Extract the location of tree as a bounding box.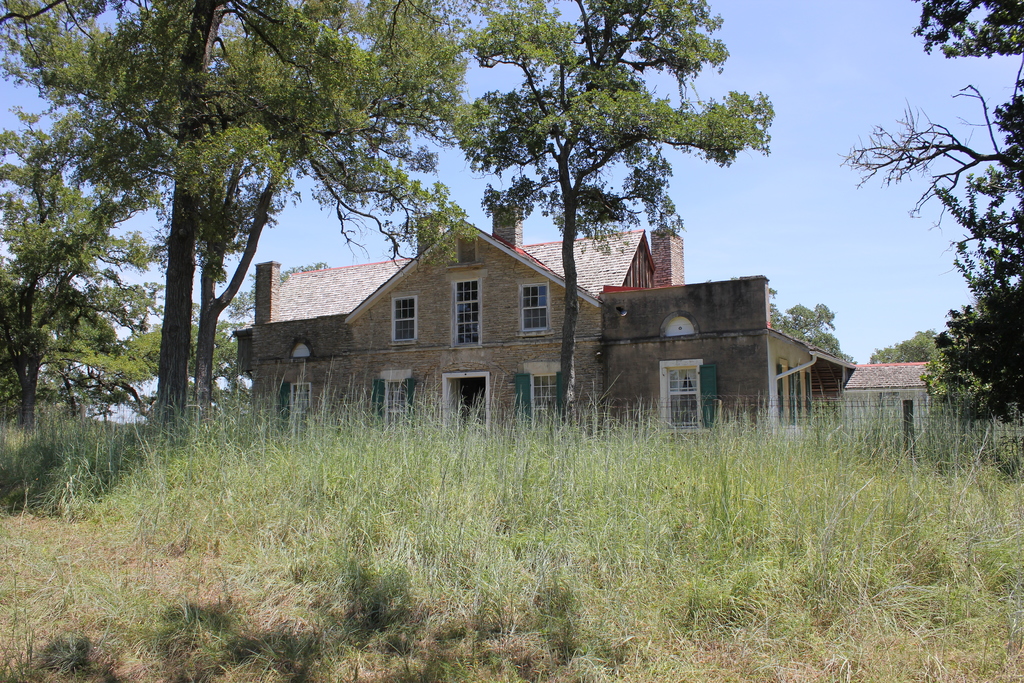
x1=867, y1=328, x2=955, y2=365.
